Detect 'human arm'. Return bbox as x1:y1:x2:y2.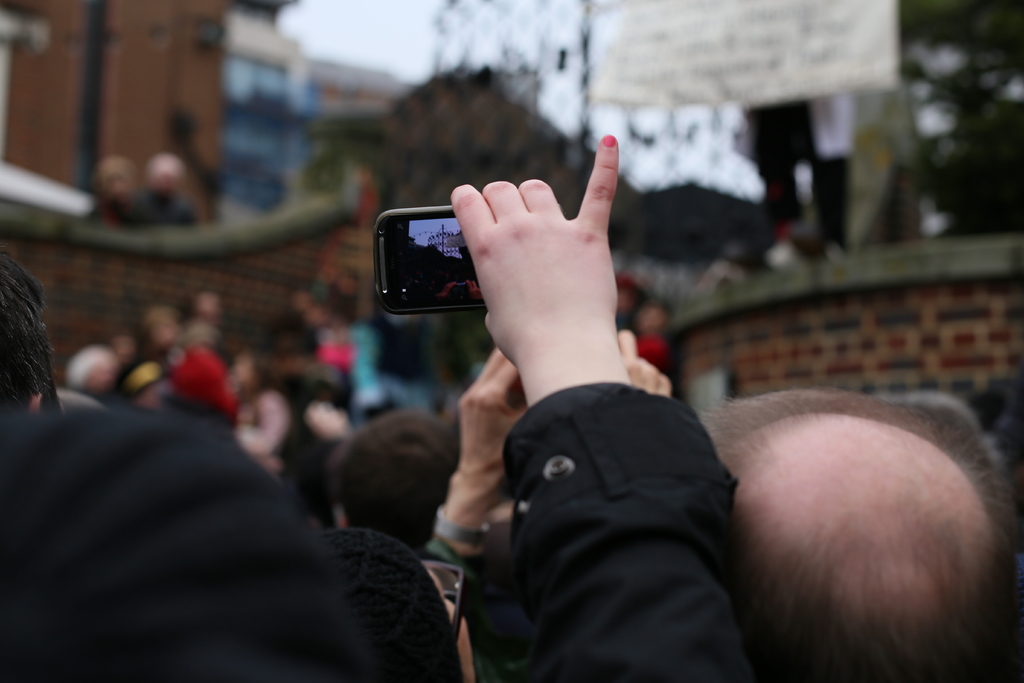
418:229:694:597.
